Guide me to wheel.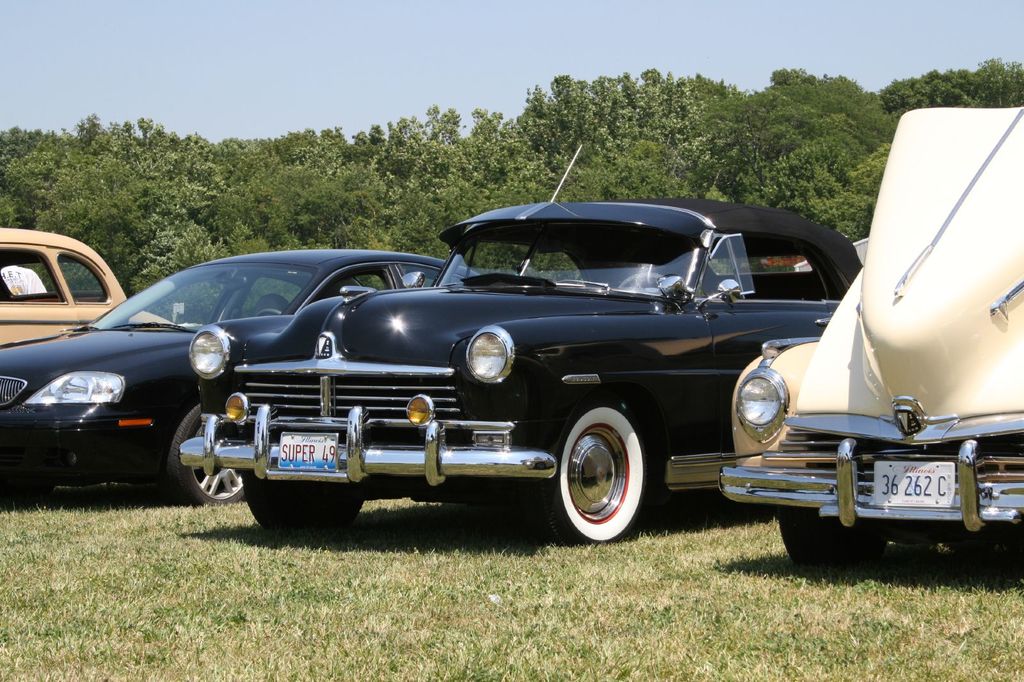
Guidance: x1=255 y1=310 x2=284 y2=317.
